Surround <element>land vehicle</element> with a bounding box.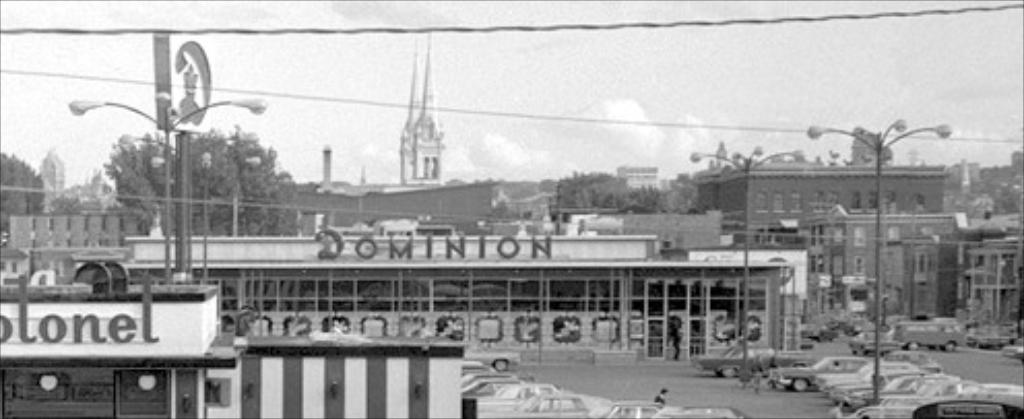
(884,316,968,355).
